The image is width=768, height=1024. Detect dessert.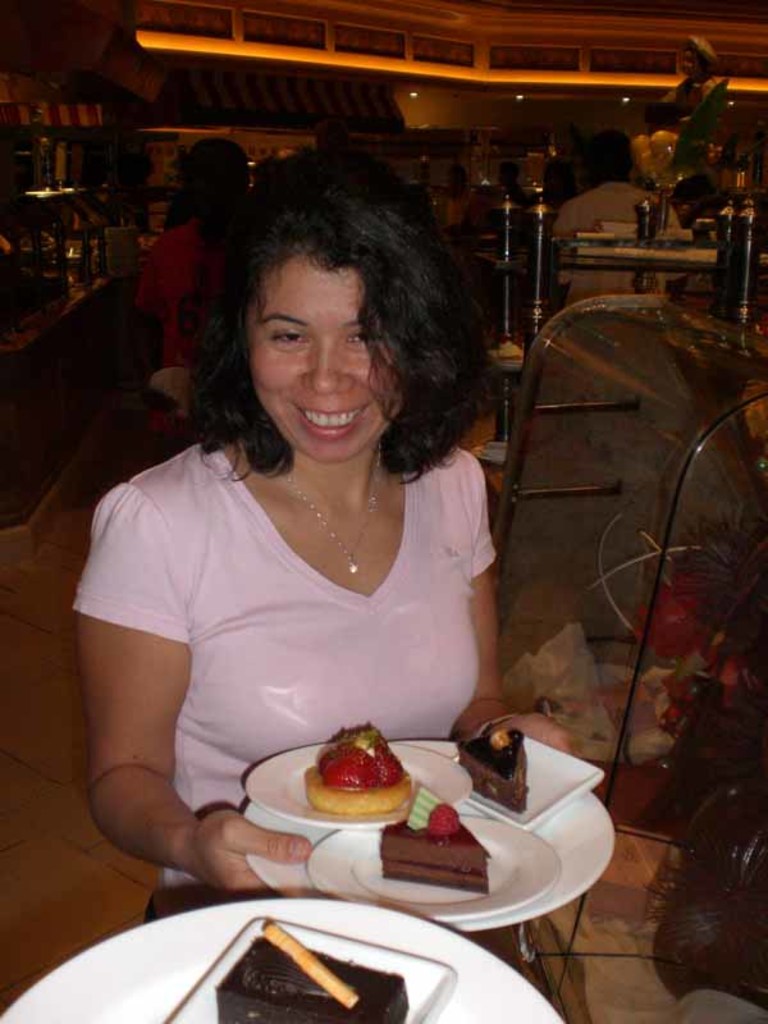
Detection: crop(357, 806, 498, 902).
